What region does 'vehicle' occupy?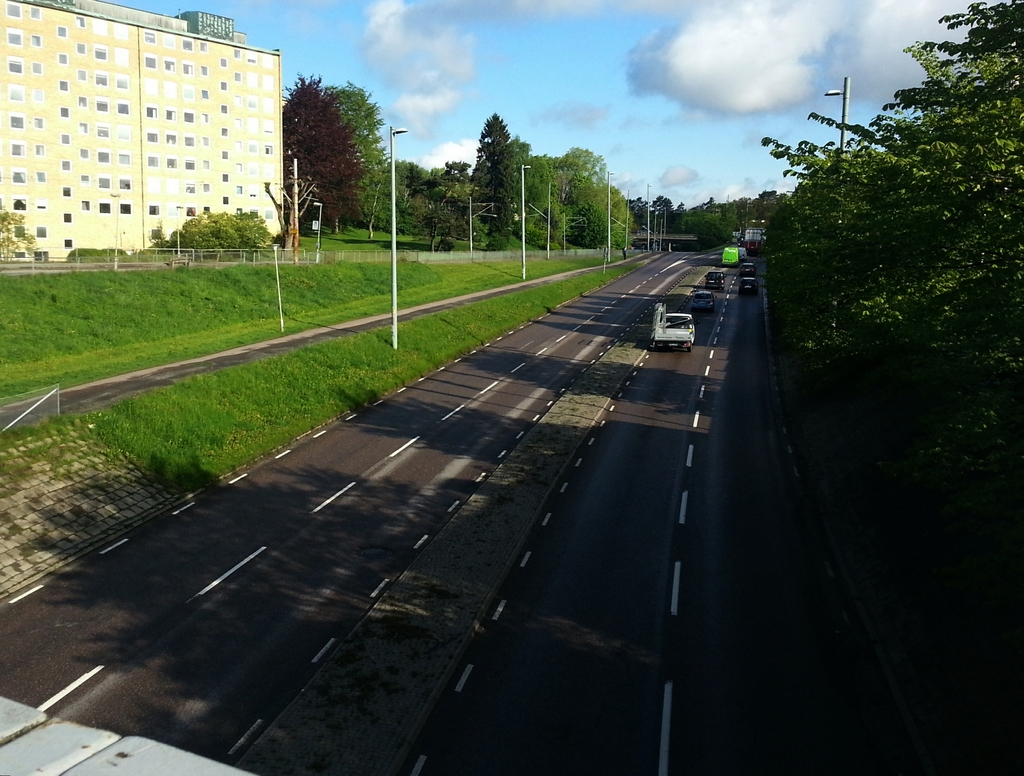
rect(689, 287, 716, 311).
